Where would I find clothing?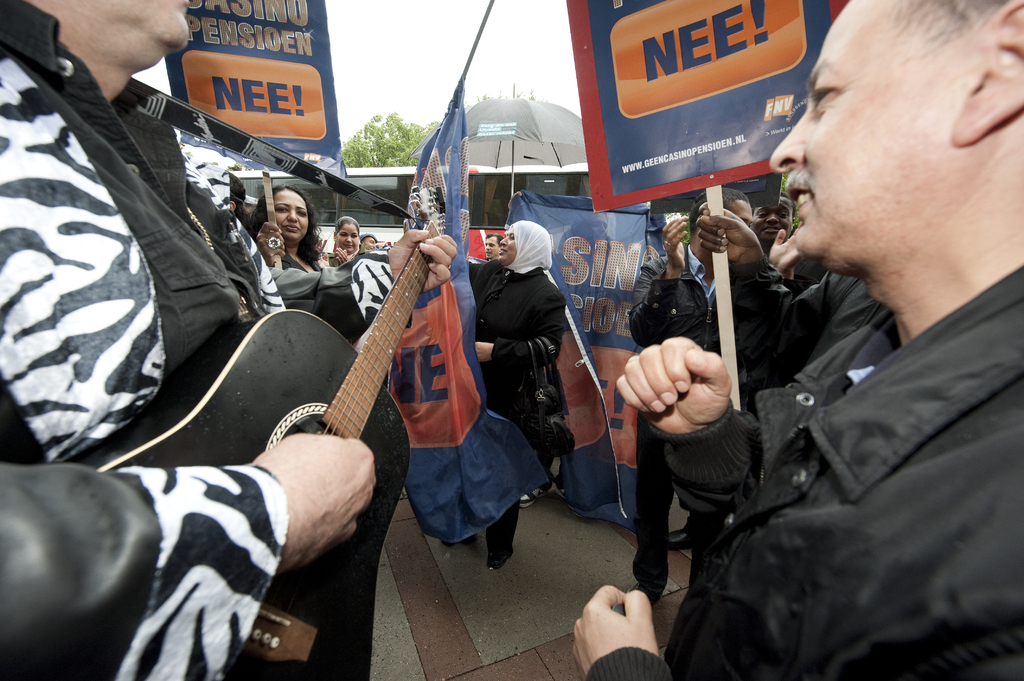
At (x1=0, y1=0, x2=398, y2=680).
